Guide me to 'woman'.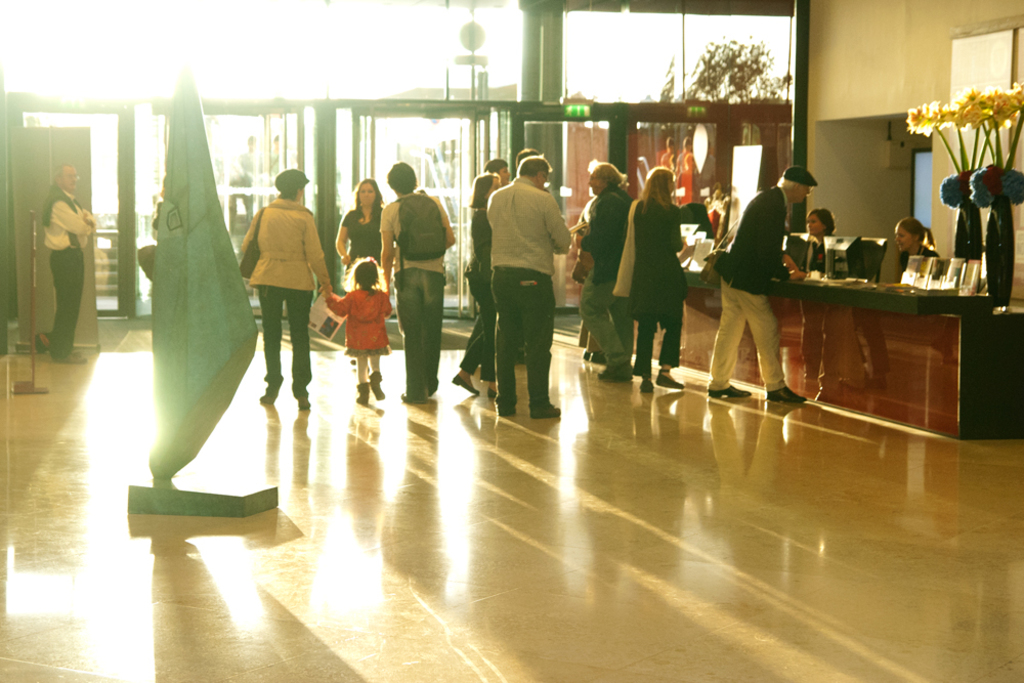
Guidance: (897,218,940,273).
